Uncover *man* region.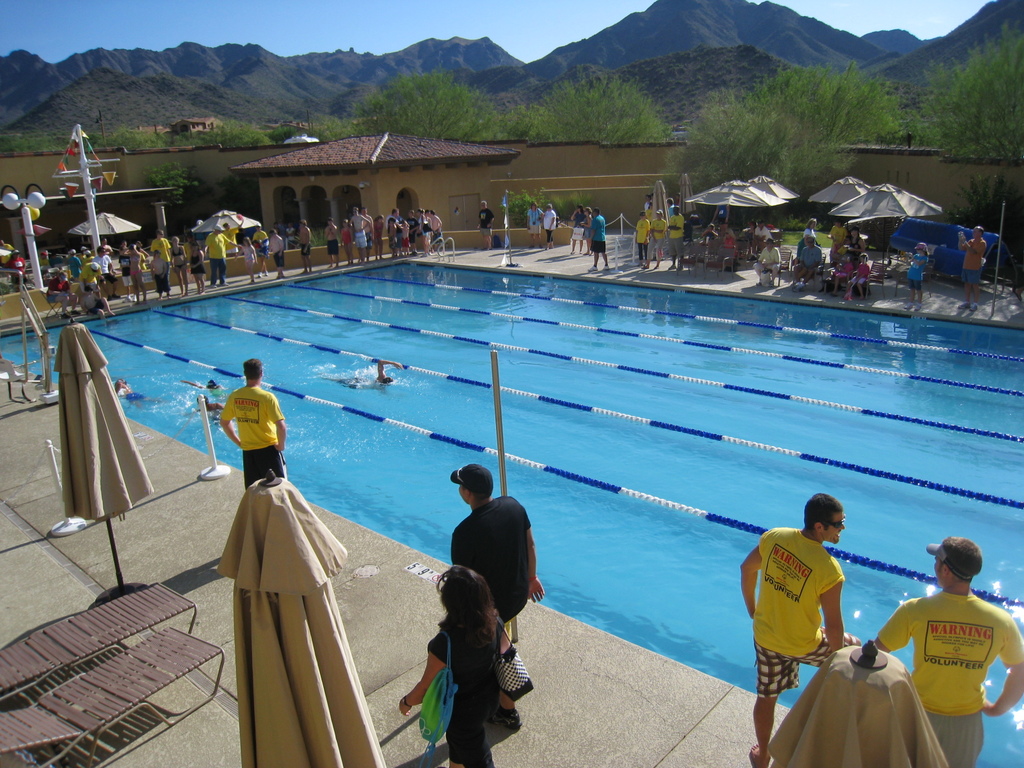
Uncovered: box(750, 219, 772, 253).
